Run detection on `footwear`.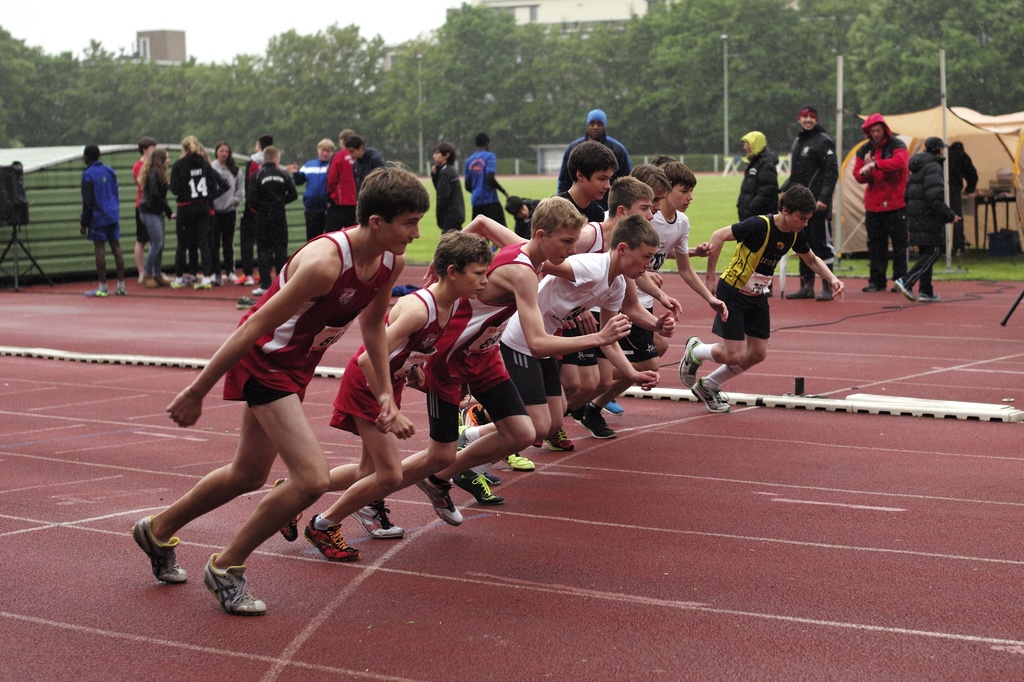
Result: [252, 286, 261, 295].
